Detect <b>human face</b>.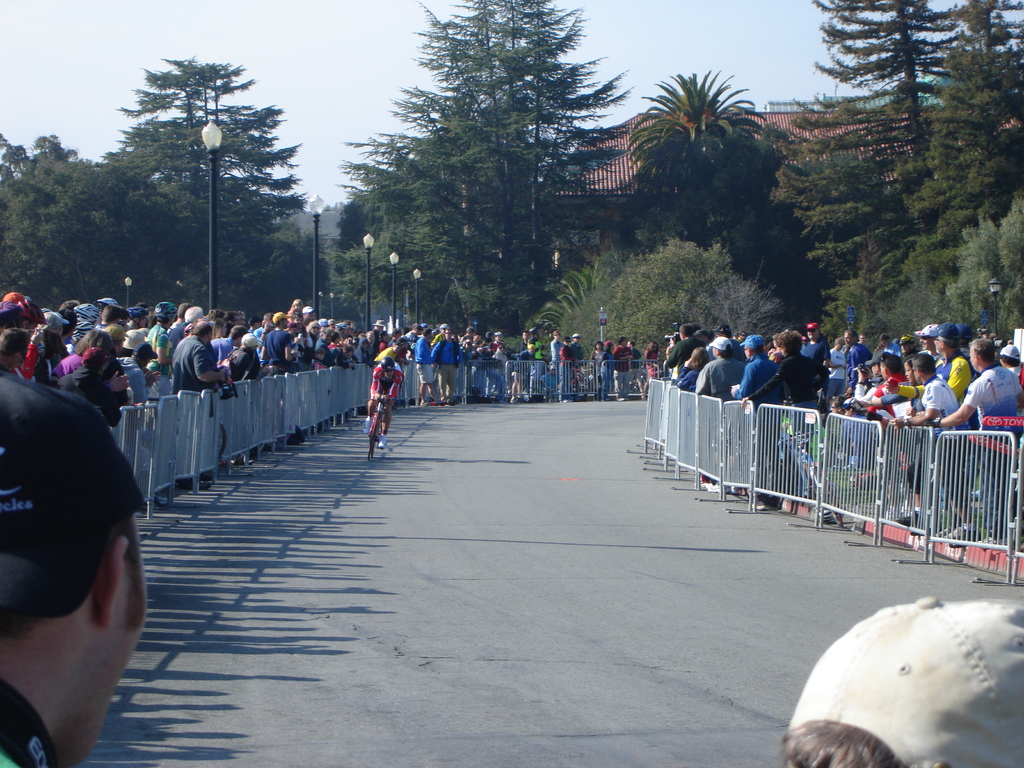
Detected at (920, 335, 931, 349).
